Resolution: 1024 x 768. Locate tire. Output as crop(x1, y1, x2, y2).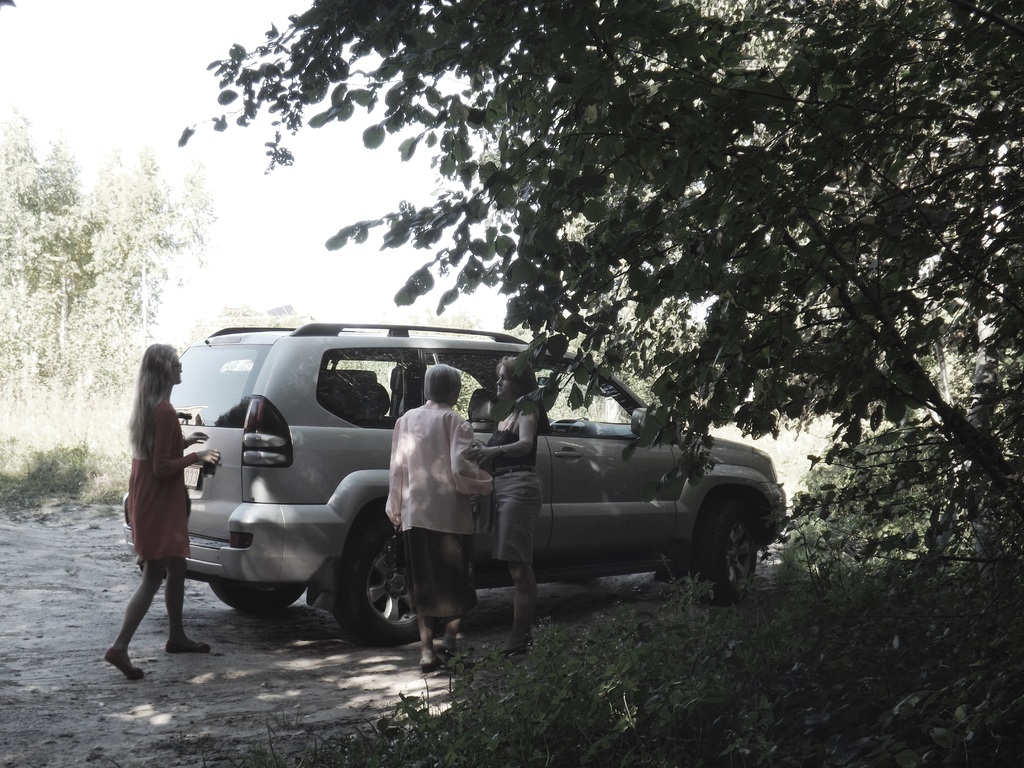
crop(330, 495, 461, 644).
